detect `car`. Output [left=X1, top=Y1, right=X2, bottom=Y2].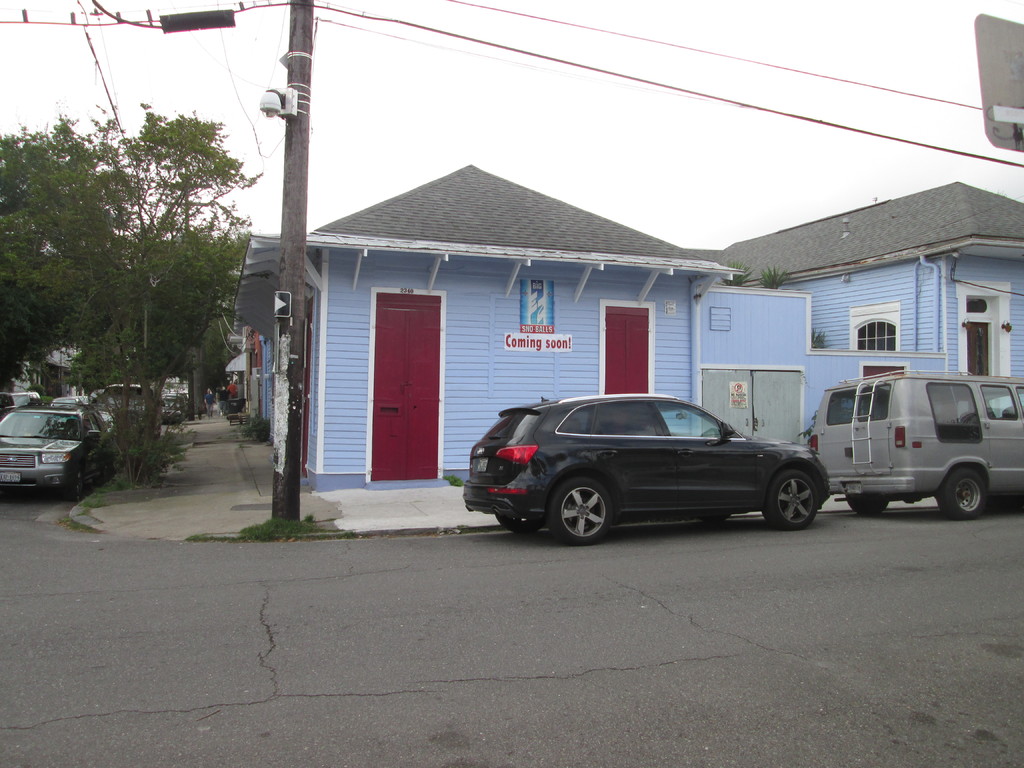
[left=474, top=385, right=852, bottom=546].
